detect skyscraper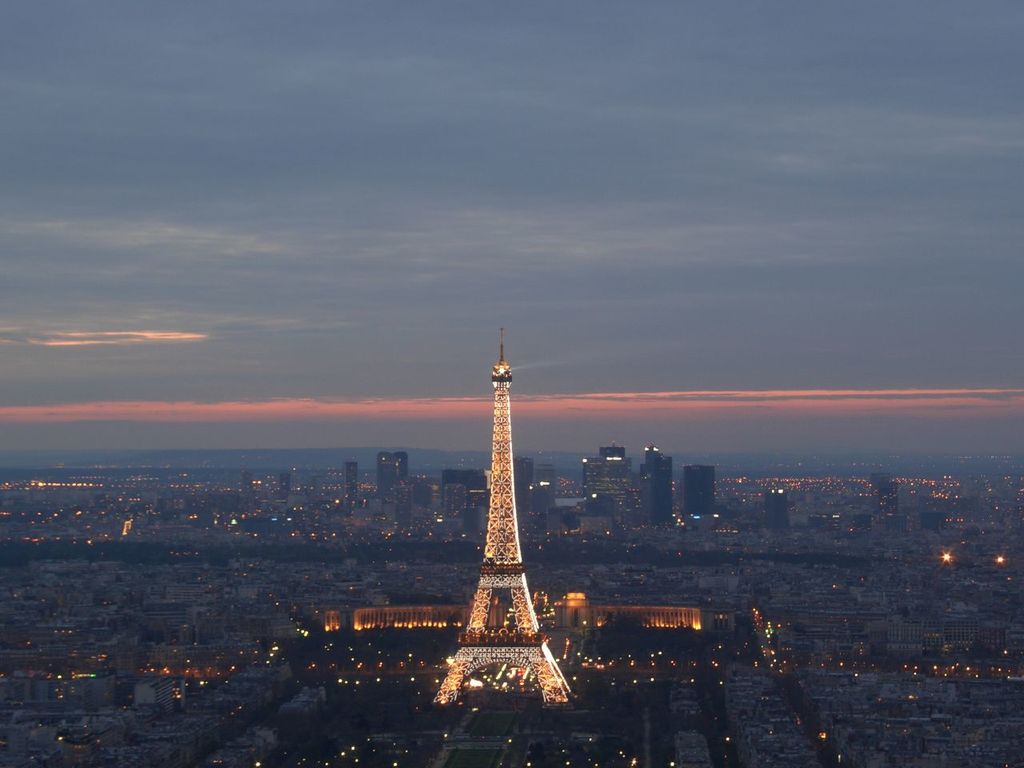
429 320 569 707
